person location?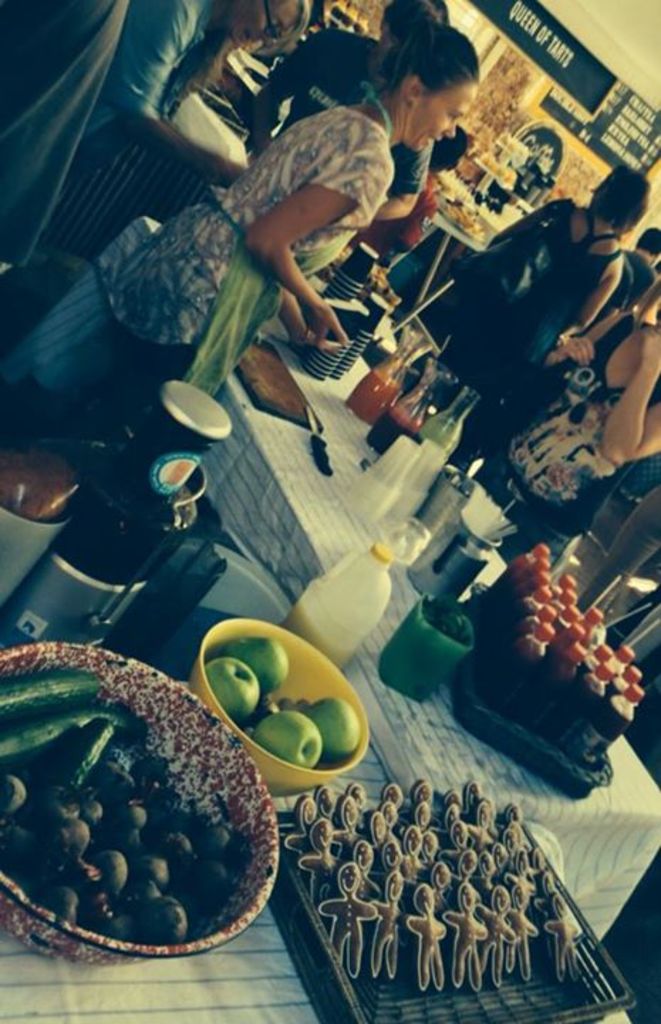
[left=478, top=310, right=660, bottom=566]
